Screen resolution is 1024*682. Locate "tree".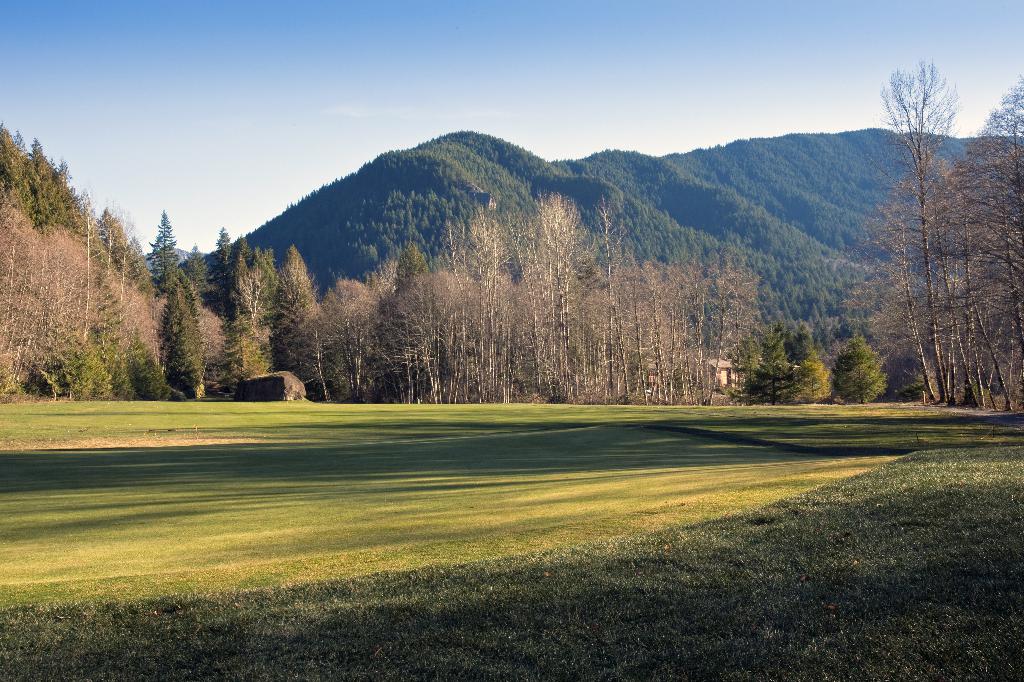
left=377, top=245, right=443, bottom=408.
